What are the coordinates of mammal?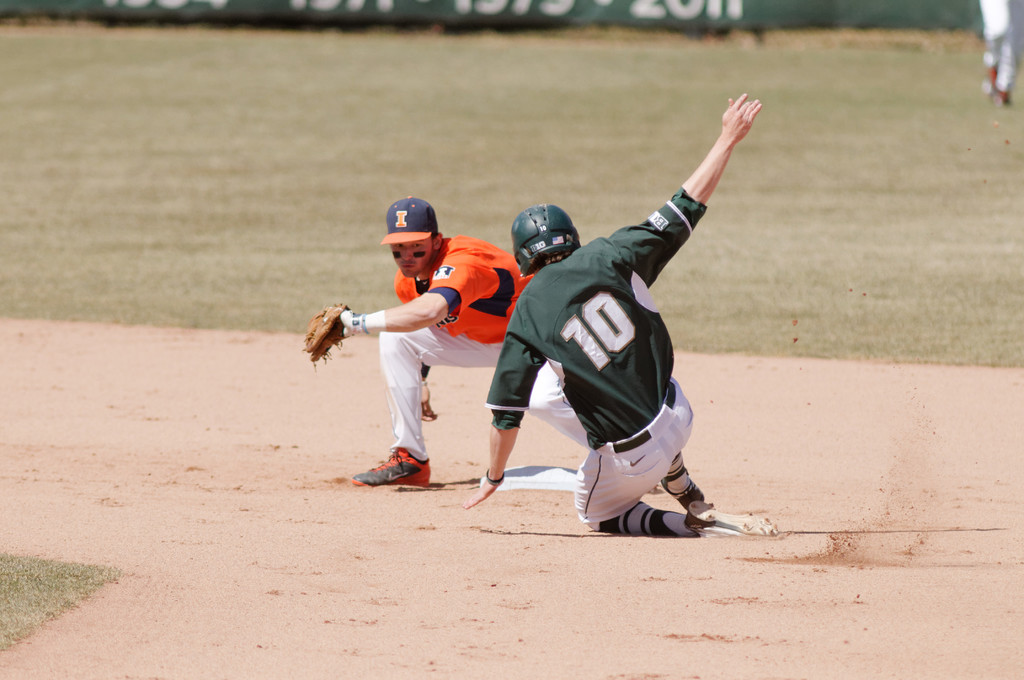
left=479, top=154, right=761, bottom=539.
